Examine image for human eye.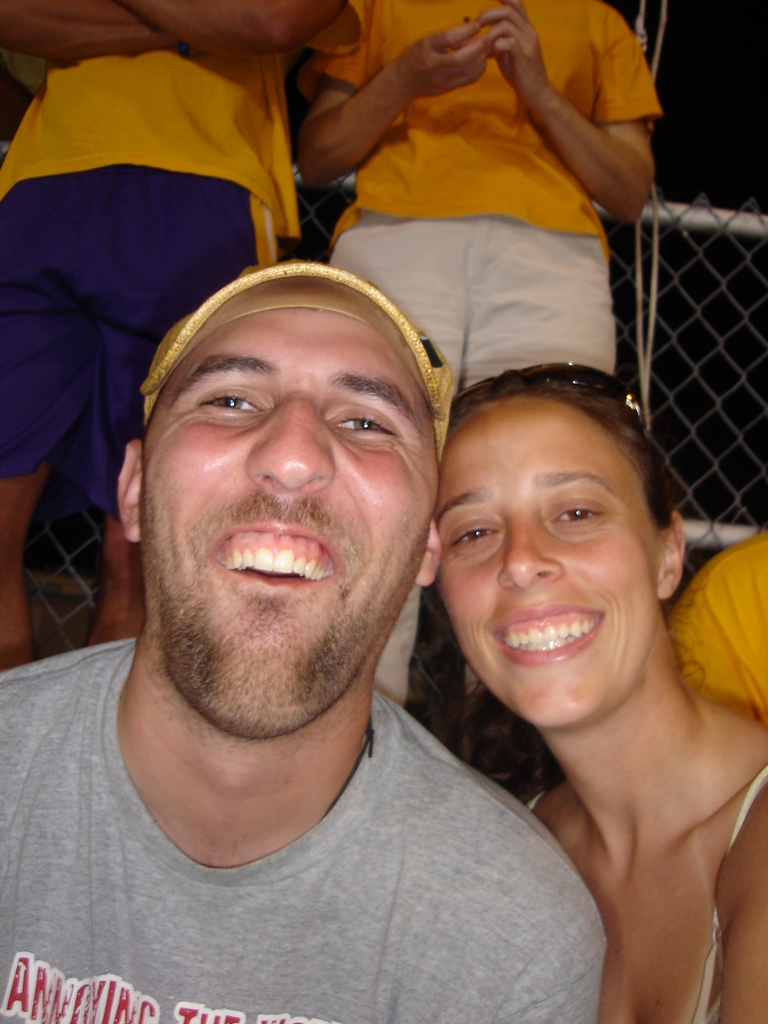
Examination result: 326 401 399 450.
